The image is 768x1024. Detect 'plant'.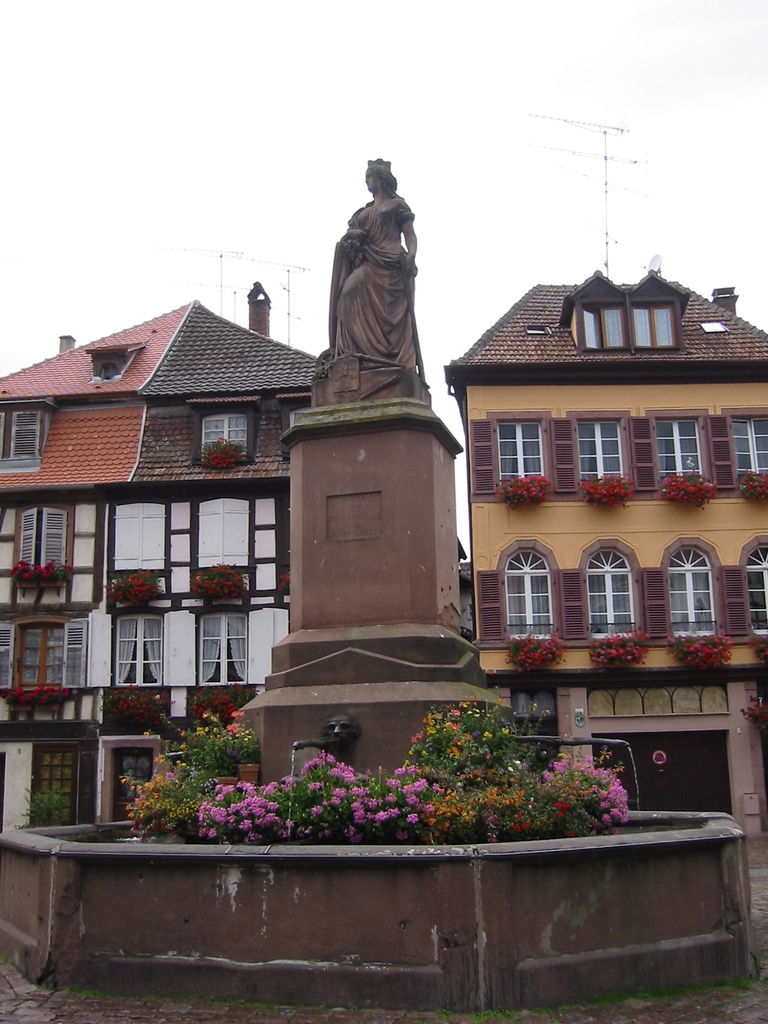
Detection: (left=744, top=631, right=767, bottom=664).
